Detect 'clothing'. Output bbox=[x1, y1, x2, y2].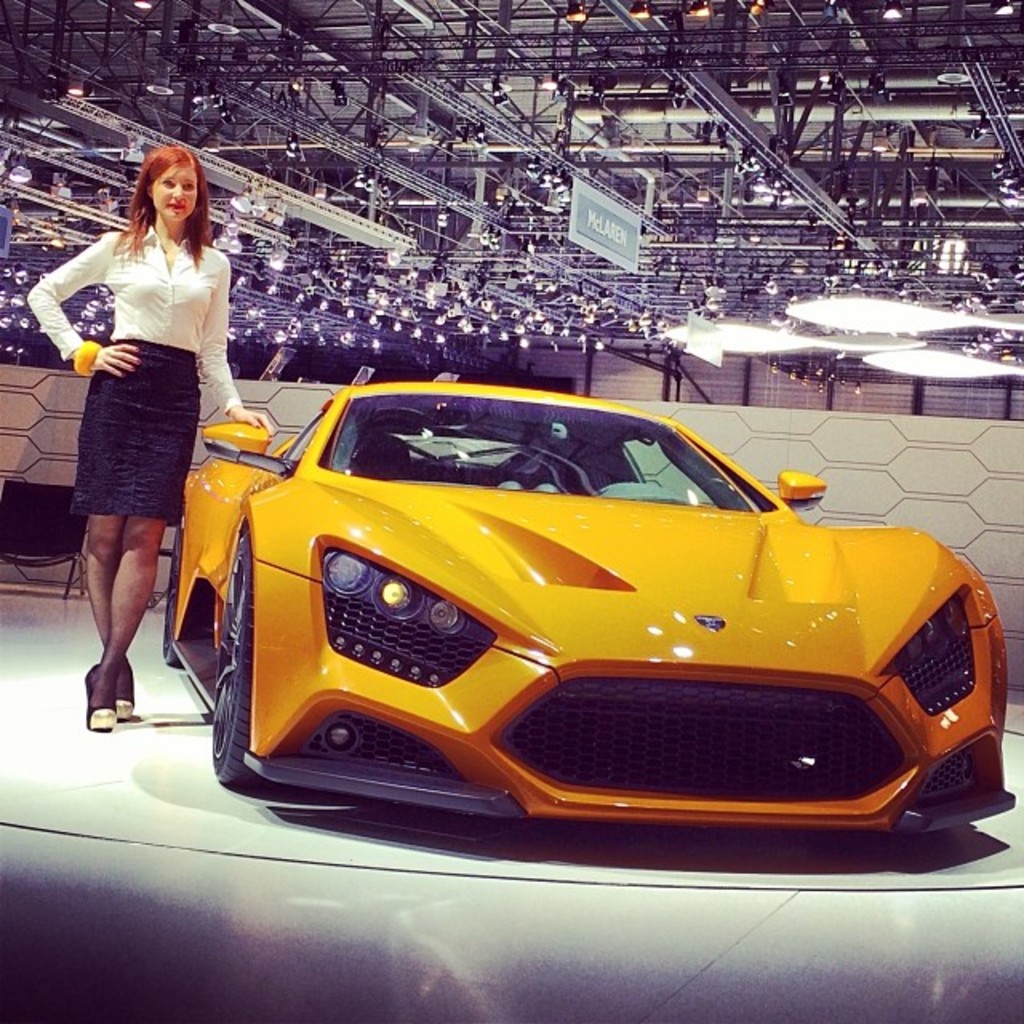
bbox=[51, 194, 230, 581].
